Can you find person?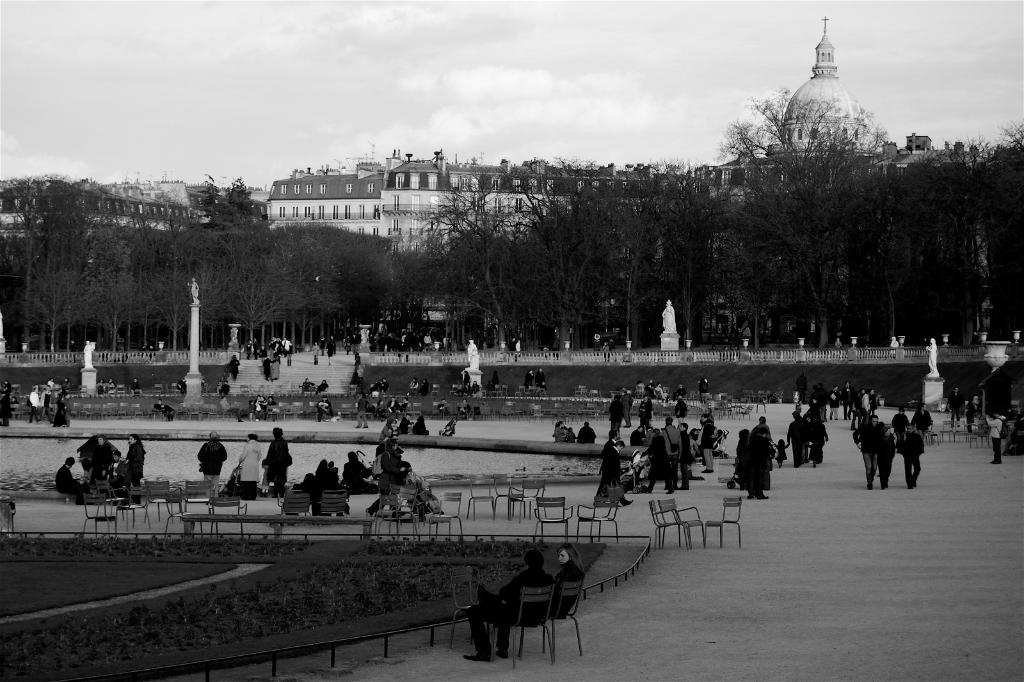
Yes, bounding box: box(675, 395, 688, 418).
